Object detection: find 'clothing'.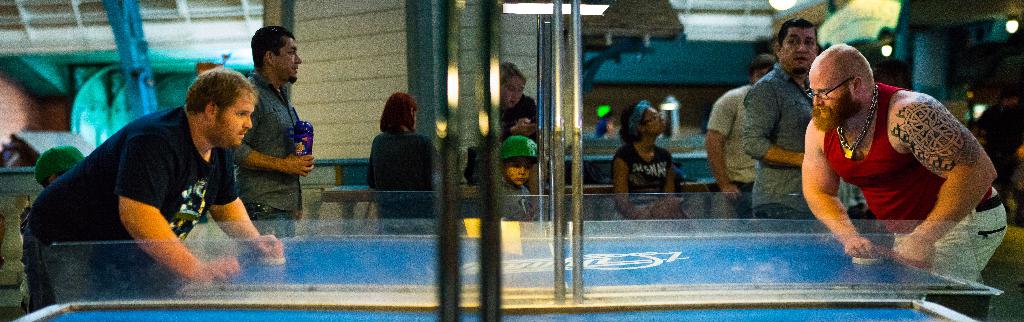
x1=627, y1=97, x2=650, y2=134.
